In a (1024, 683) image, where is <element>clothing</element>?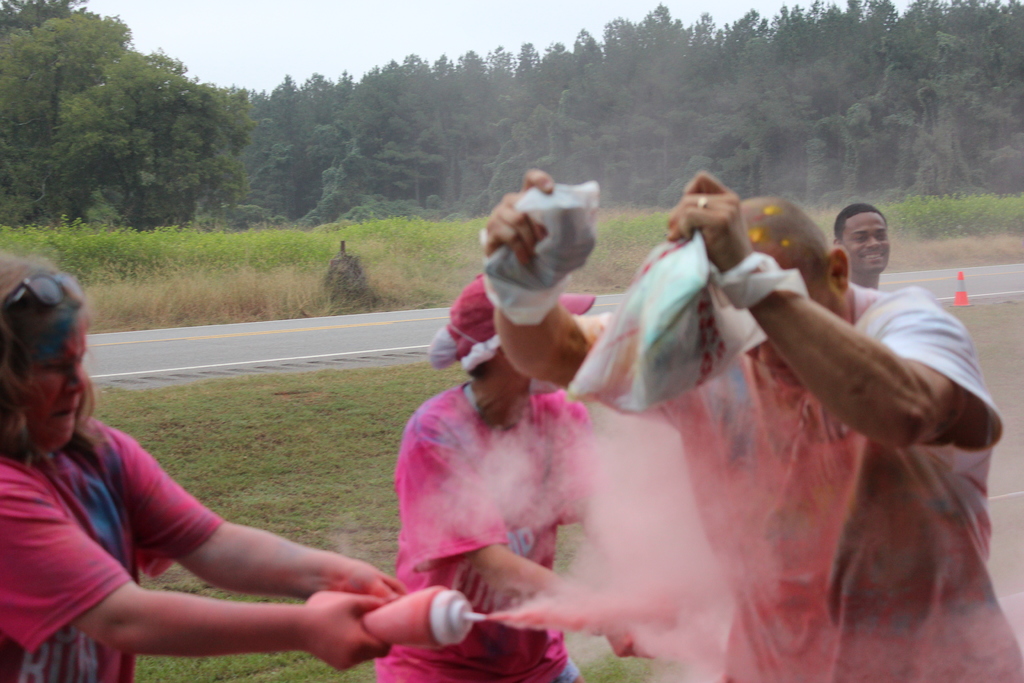
bbox=(0, 423, 225, 682).
